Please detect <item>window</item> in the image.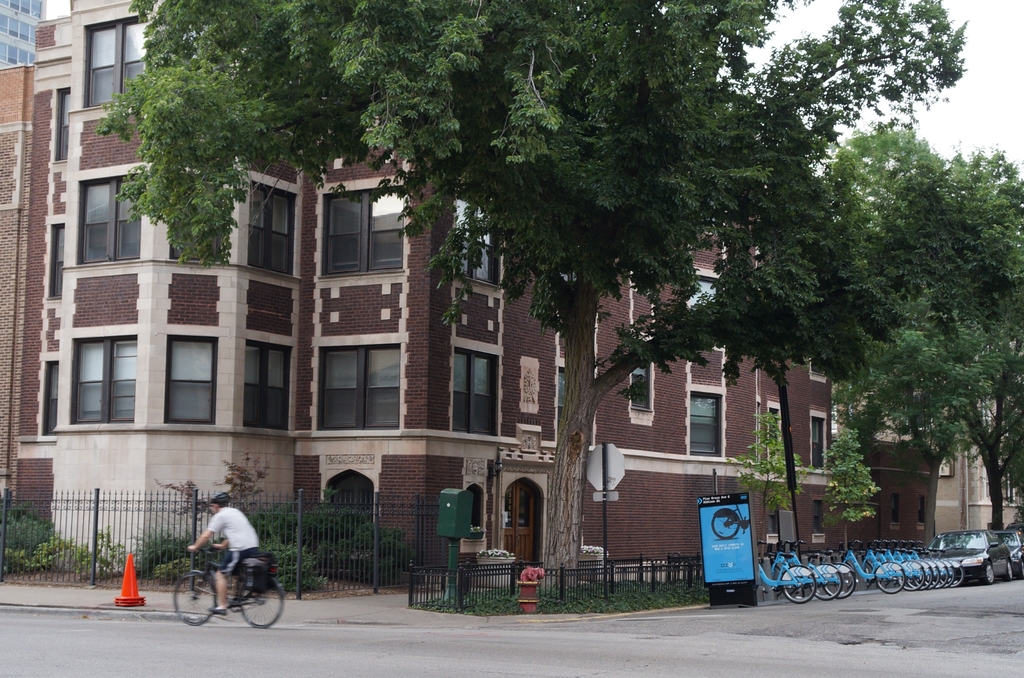
locate(686, 275, 716, 309).
